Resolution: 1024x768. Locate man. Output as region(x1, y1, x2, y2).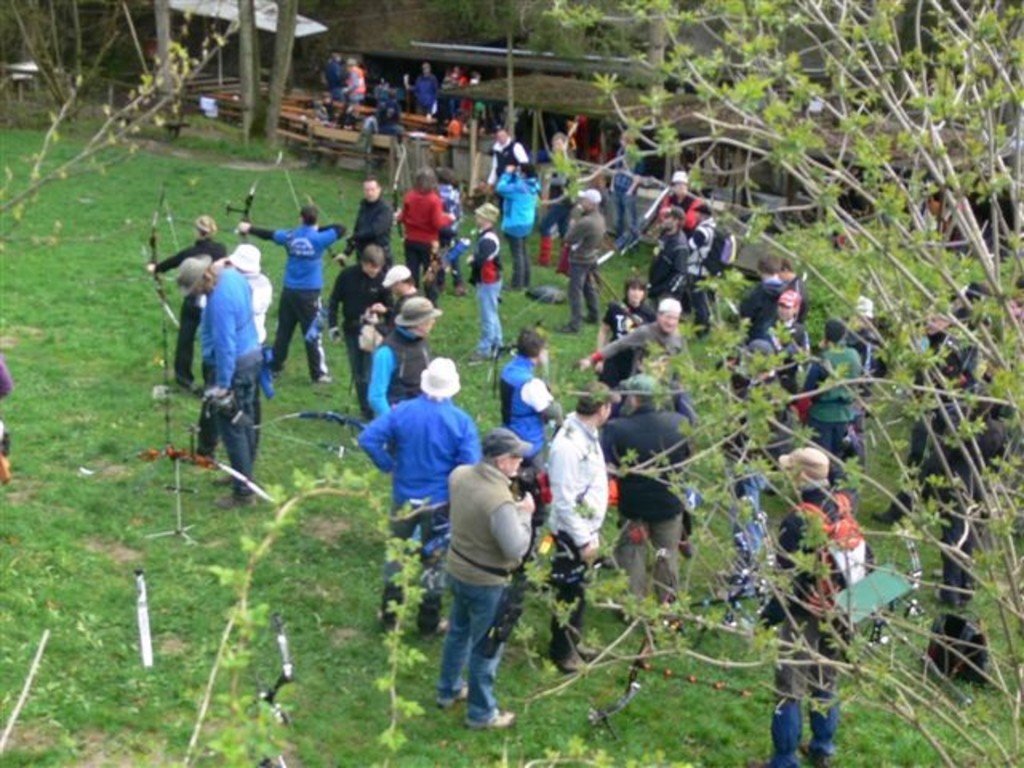
region(584, 293, 682, 392).
